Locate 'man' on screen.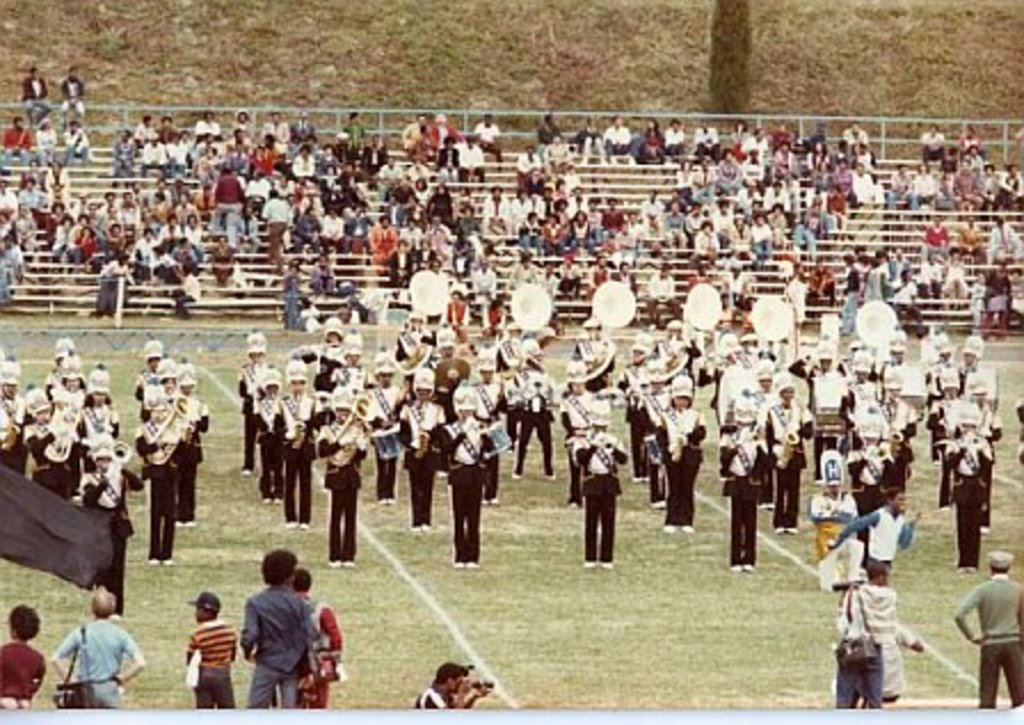
On screen at left=953, top=551, right=1022, bottom=716.
